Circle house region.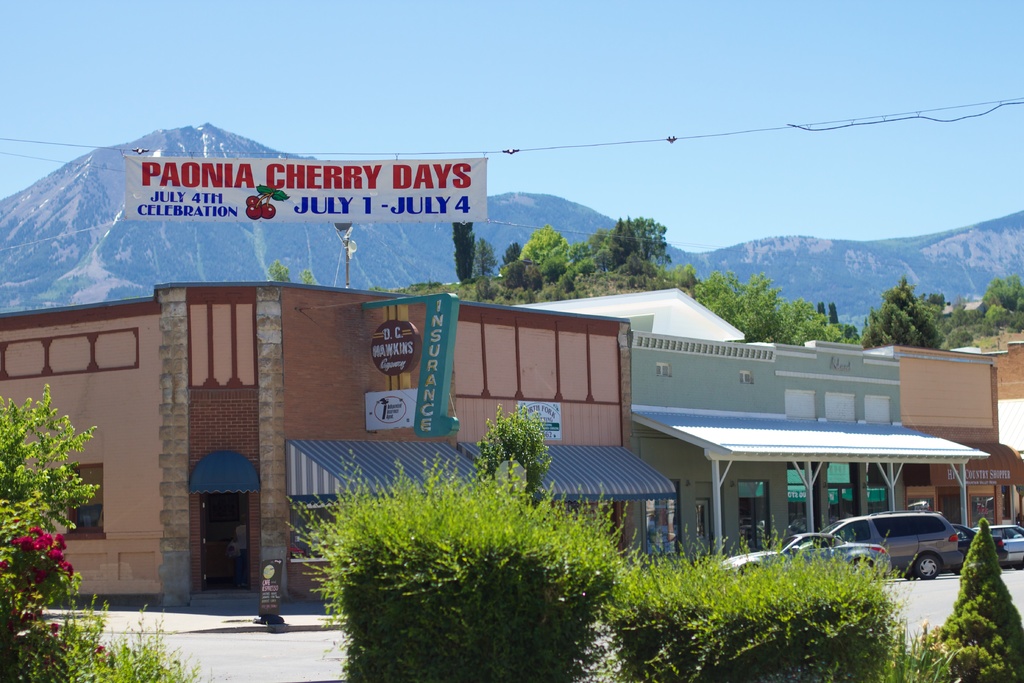
Region: {"left": 0, "top": 285, "right": 1023, "bottom": 603}.
